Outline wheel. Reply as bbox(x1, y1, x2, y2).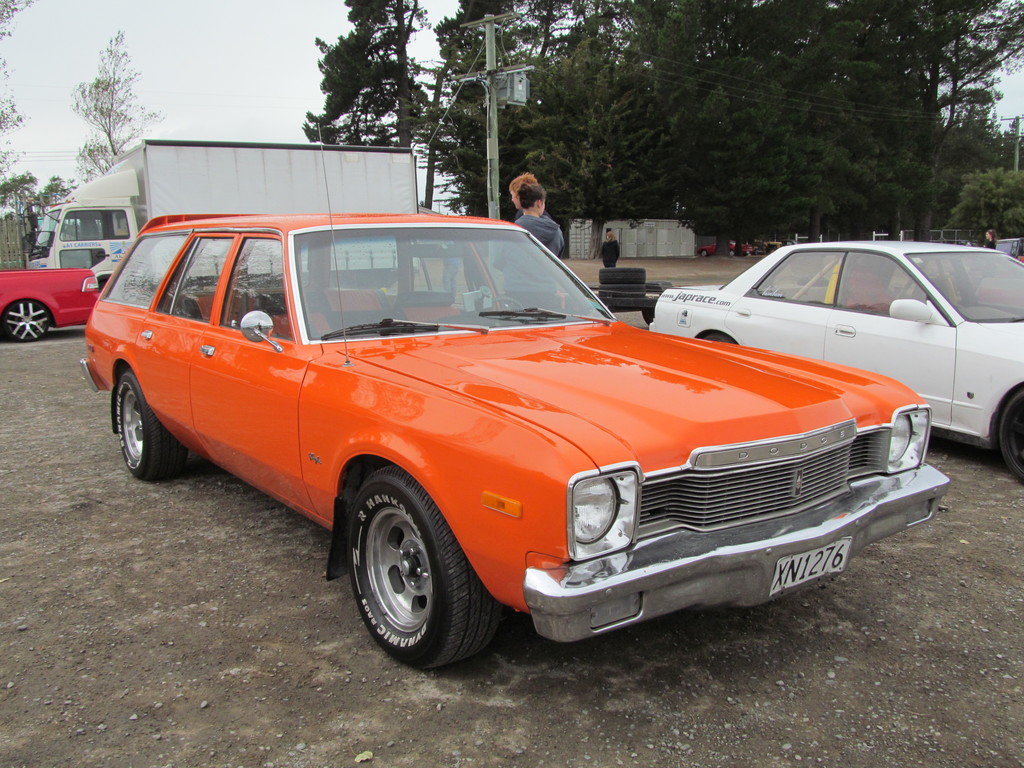
bbox(998, 388, 1023, 481).
